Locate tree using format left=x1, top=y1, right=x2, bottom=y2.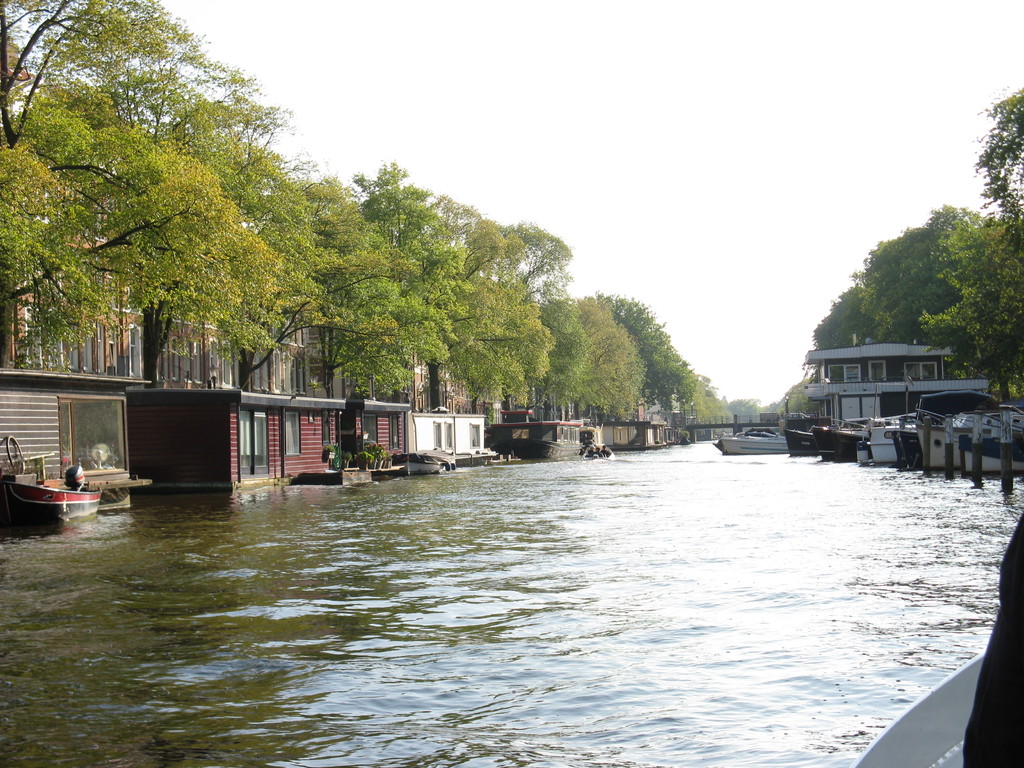
left=763, top=376, right=833, bottom=418.
